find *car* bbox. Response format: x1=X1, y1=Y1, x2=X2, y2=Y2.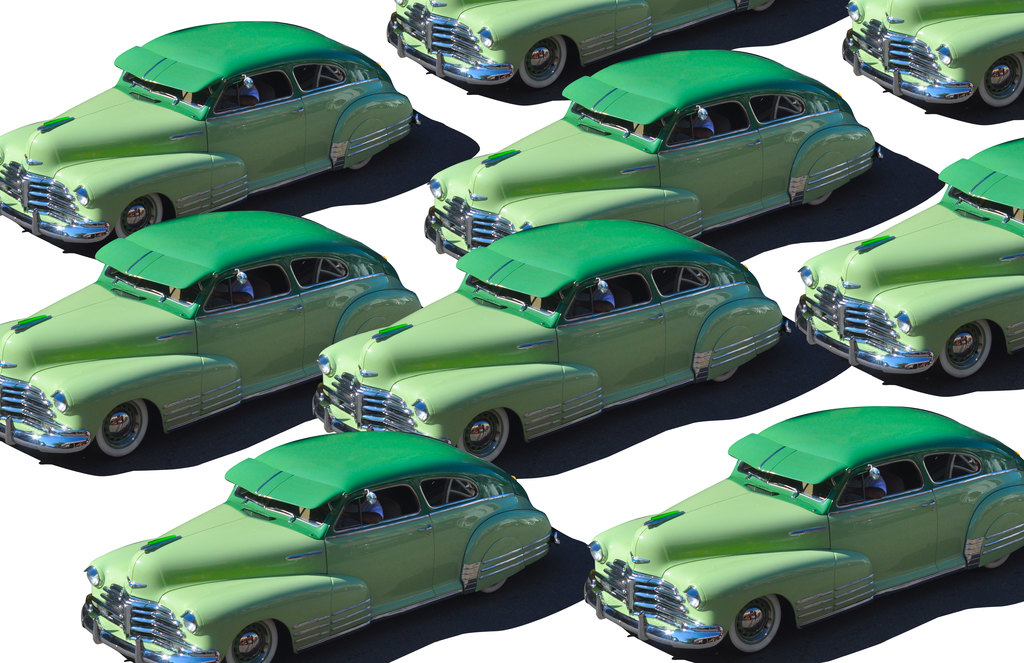
x1=422, y1=45, x2=889, y2=263.
